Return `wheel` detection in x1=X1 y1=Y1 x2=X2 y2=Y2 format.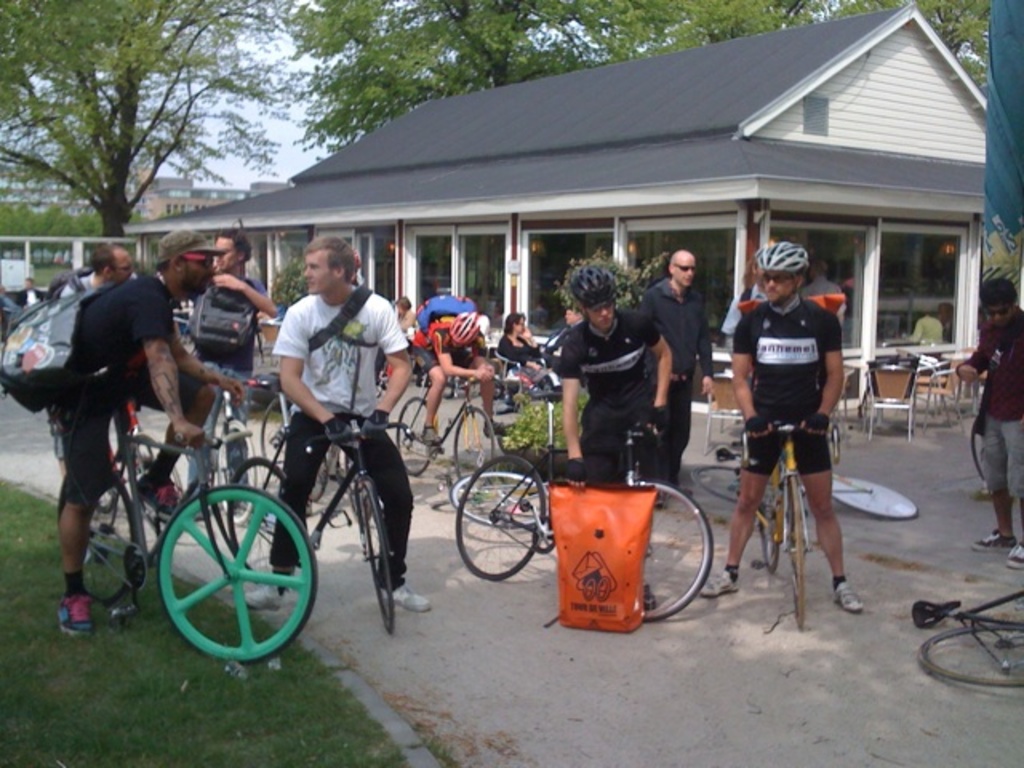
x1=141 y1=483 x2=307 y2=667.
